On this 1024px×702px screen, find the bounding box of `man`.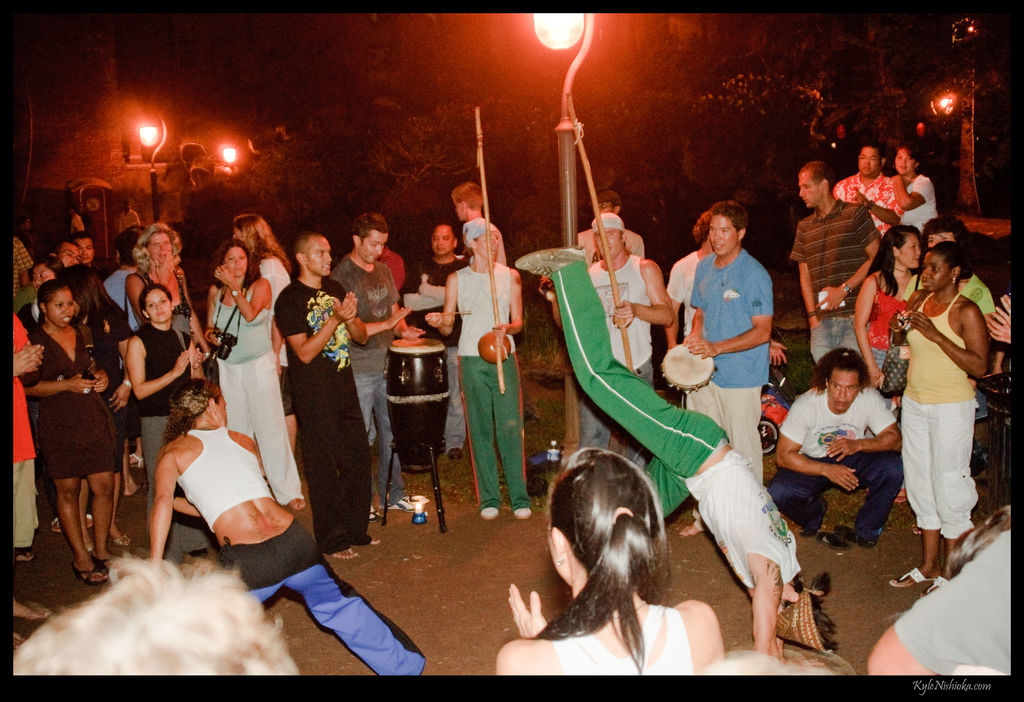
Bounding box: box(787, 163, 883, 394).
